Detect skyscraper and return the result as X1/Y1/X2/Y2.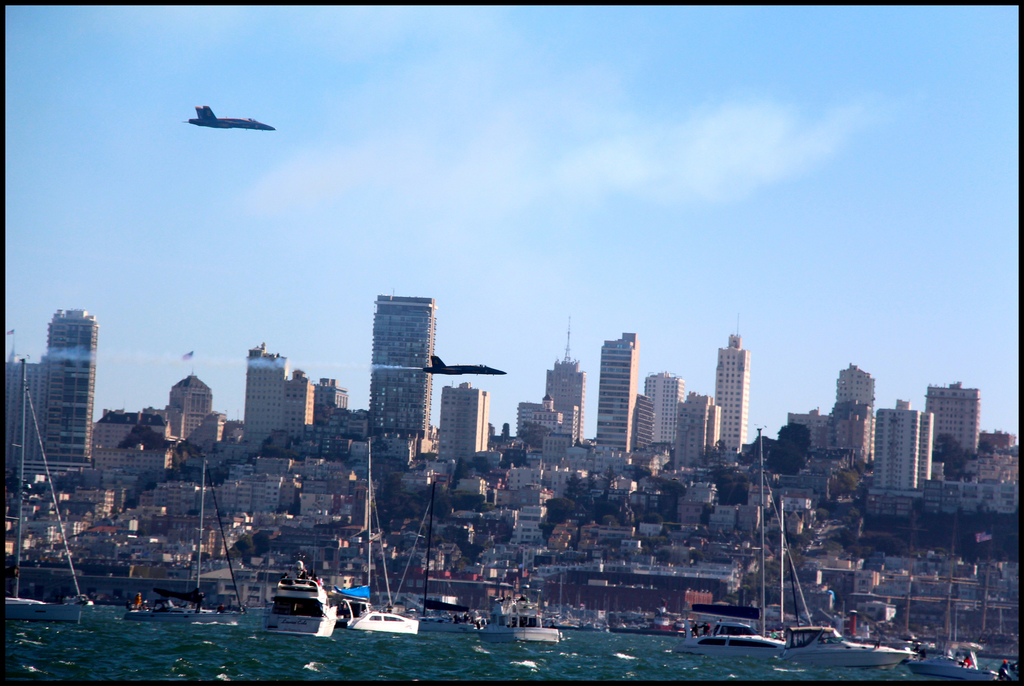
360/291/439/459.
